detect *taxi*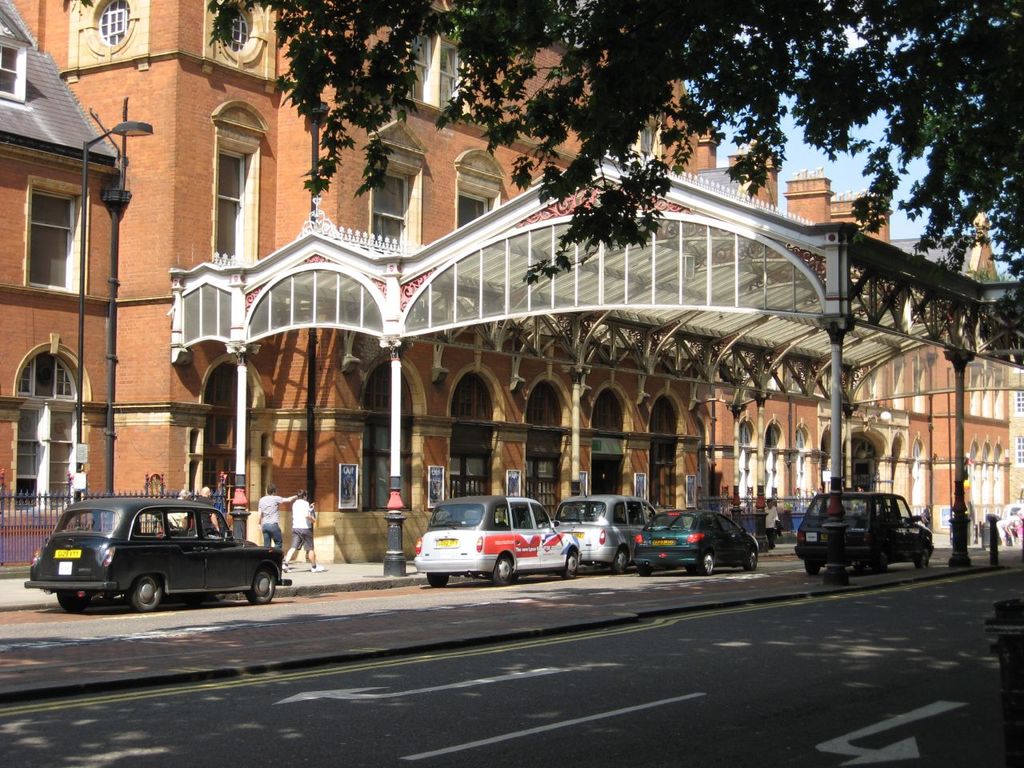
554,481,657,573
